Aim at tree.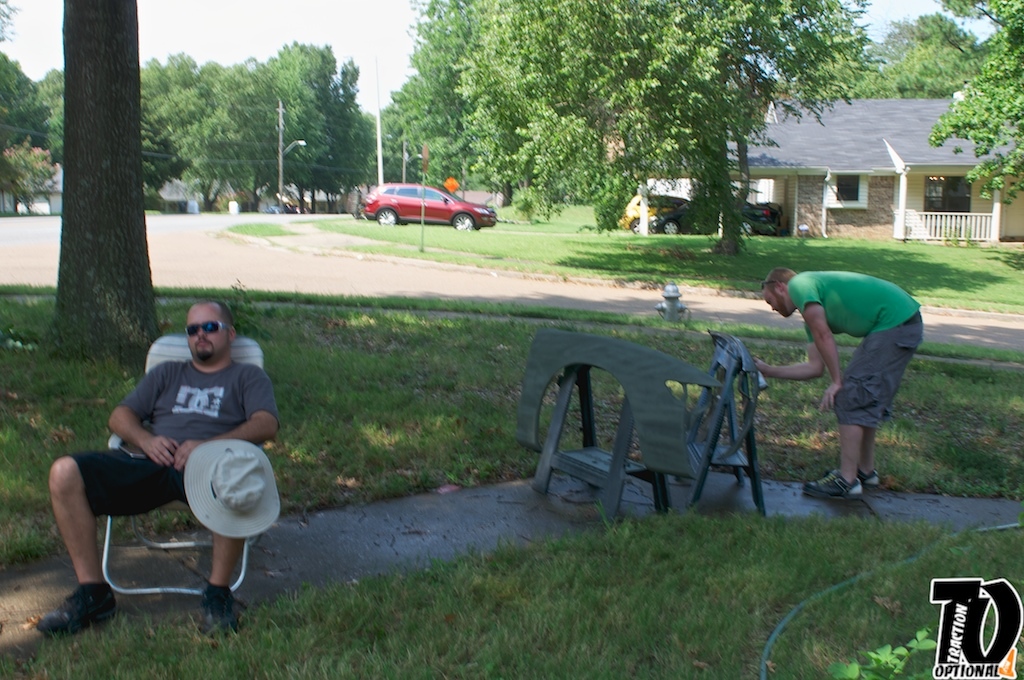
Aimed at locate(800, 44, 891, 101).
